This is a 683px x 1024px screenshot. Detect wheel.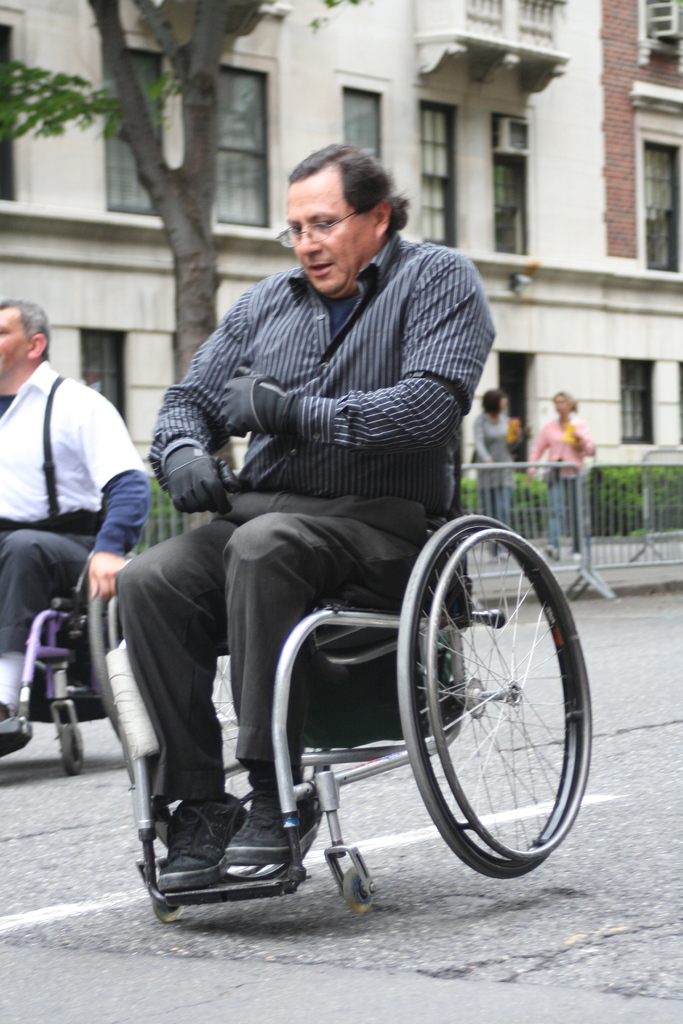
locate(62, 725, 86, 774).
